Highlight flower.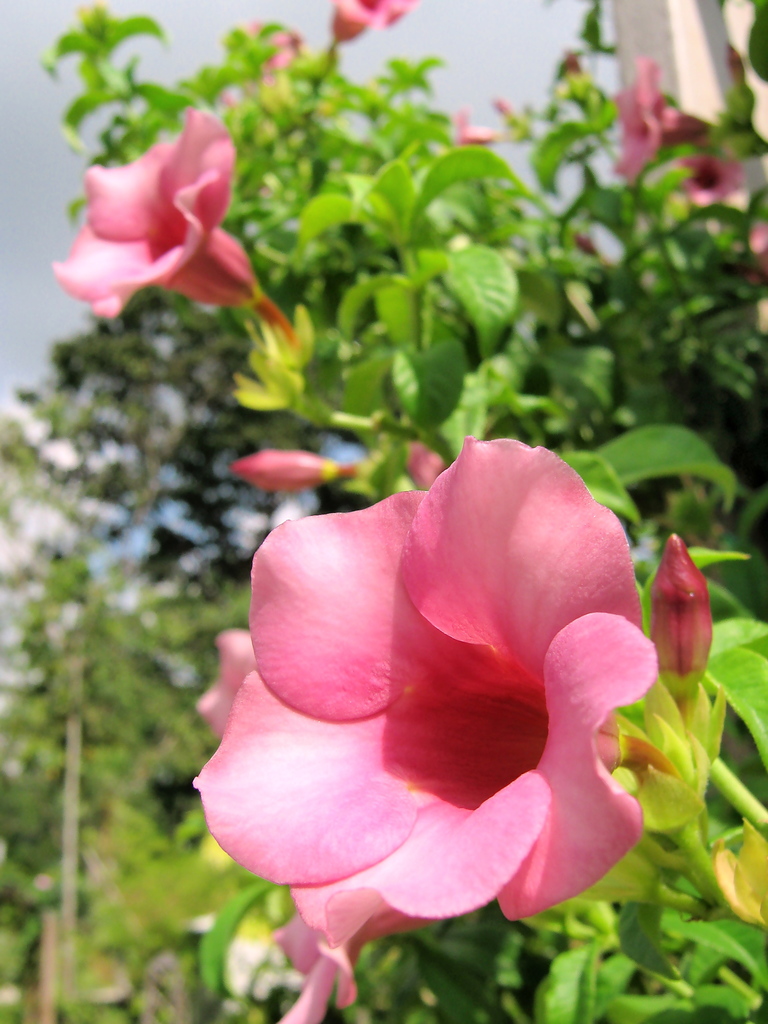
Highlighted region: region(326, 0, 410, 45).
